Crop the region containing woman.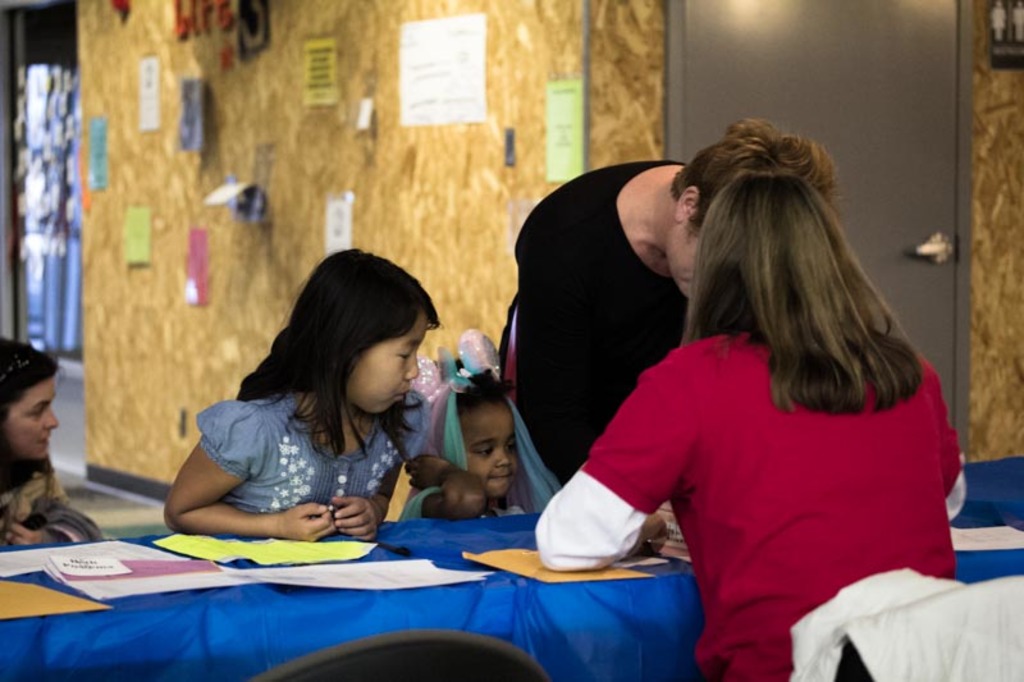
Crop region: BBox(497, 111, 840, 499).
